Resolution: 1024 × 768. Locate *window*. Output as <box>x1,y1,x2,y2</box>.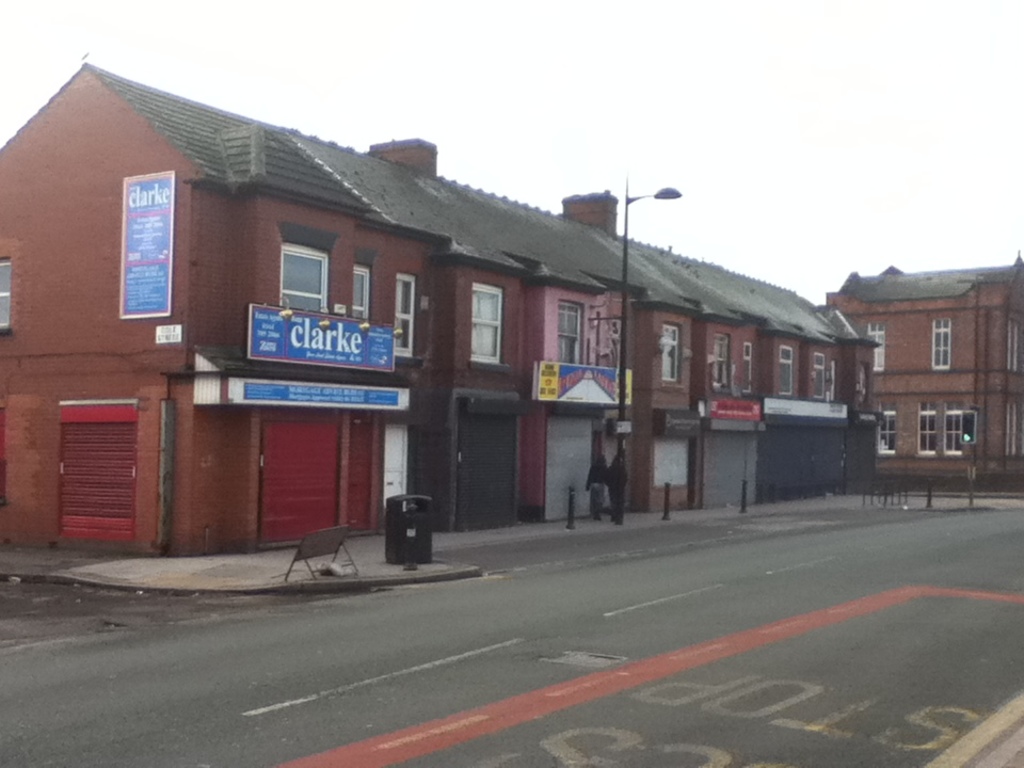
<box>470,283,510,367</box>.
